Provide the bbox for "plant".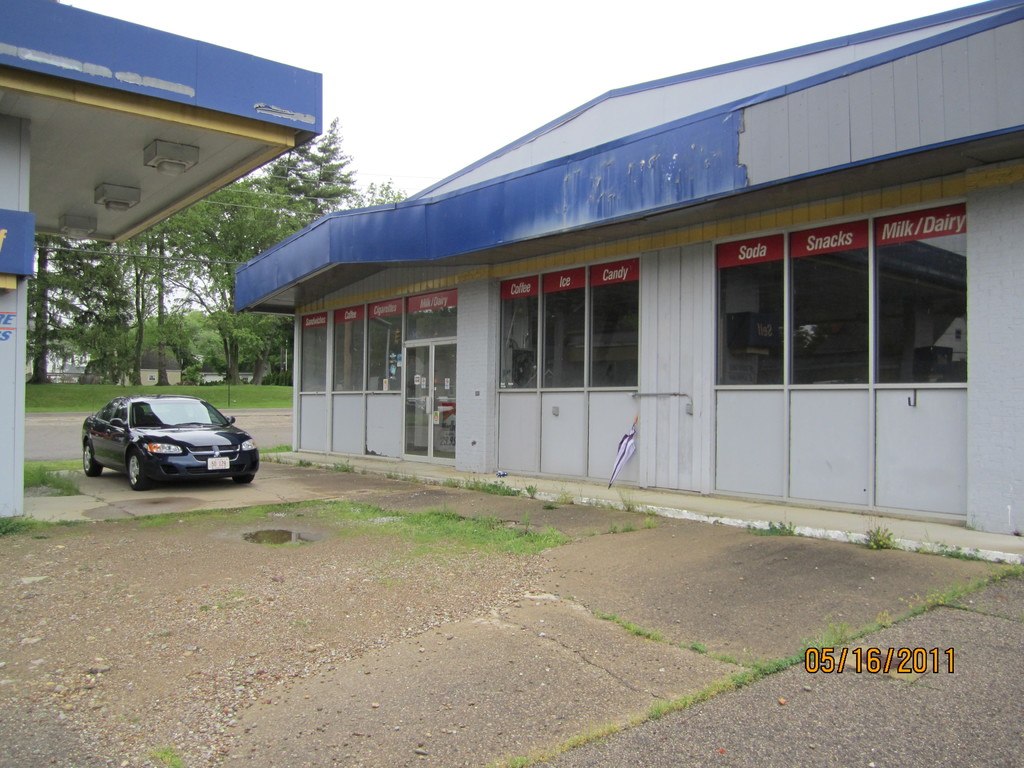
851:520:895:557.
